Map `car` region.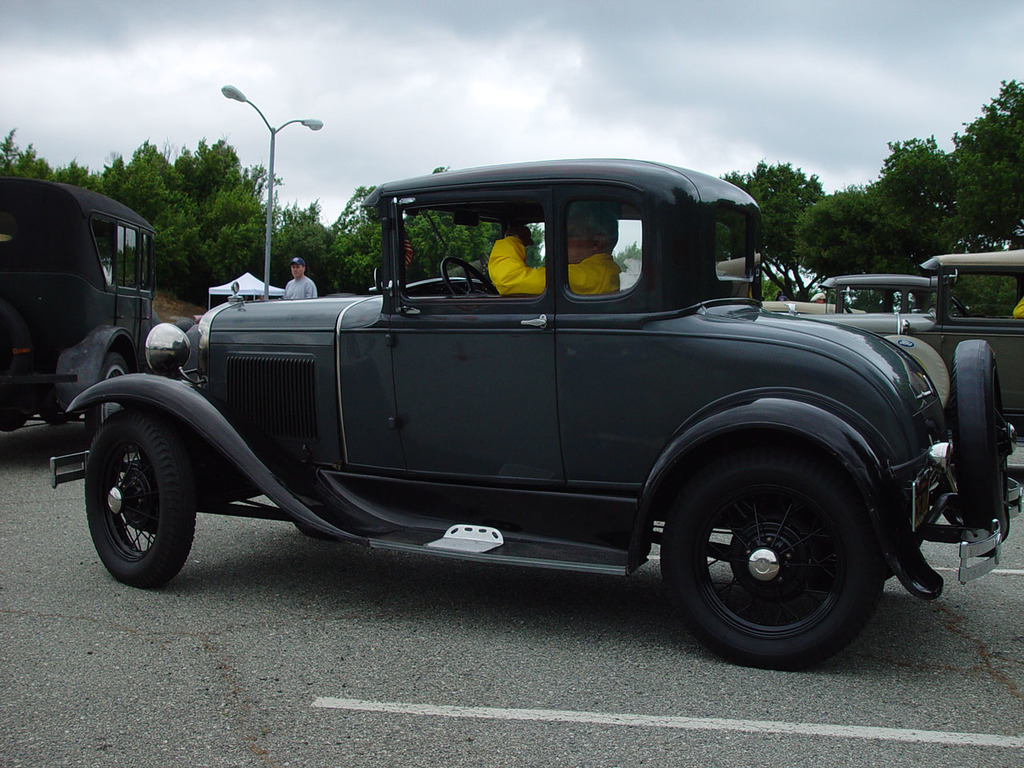
Mapped to x1=810, y1=252, x2=1023, y2=440.
